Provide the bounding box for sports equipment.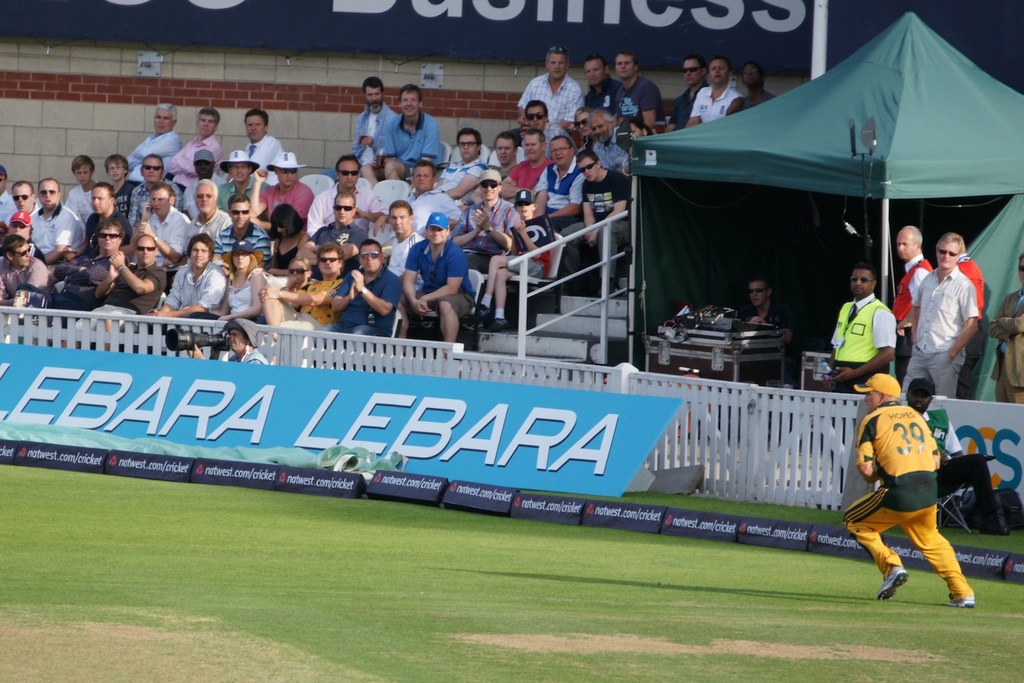
852/402/940/484.
